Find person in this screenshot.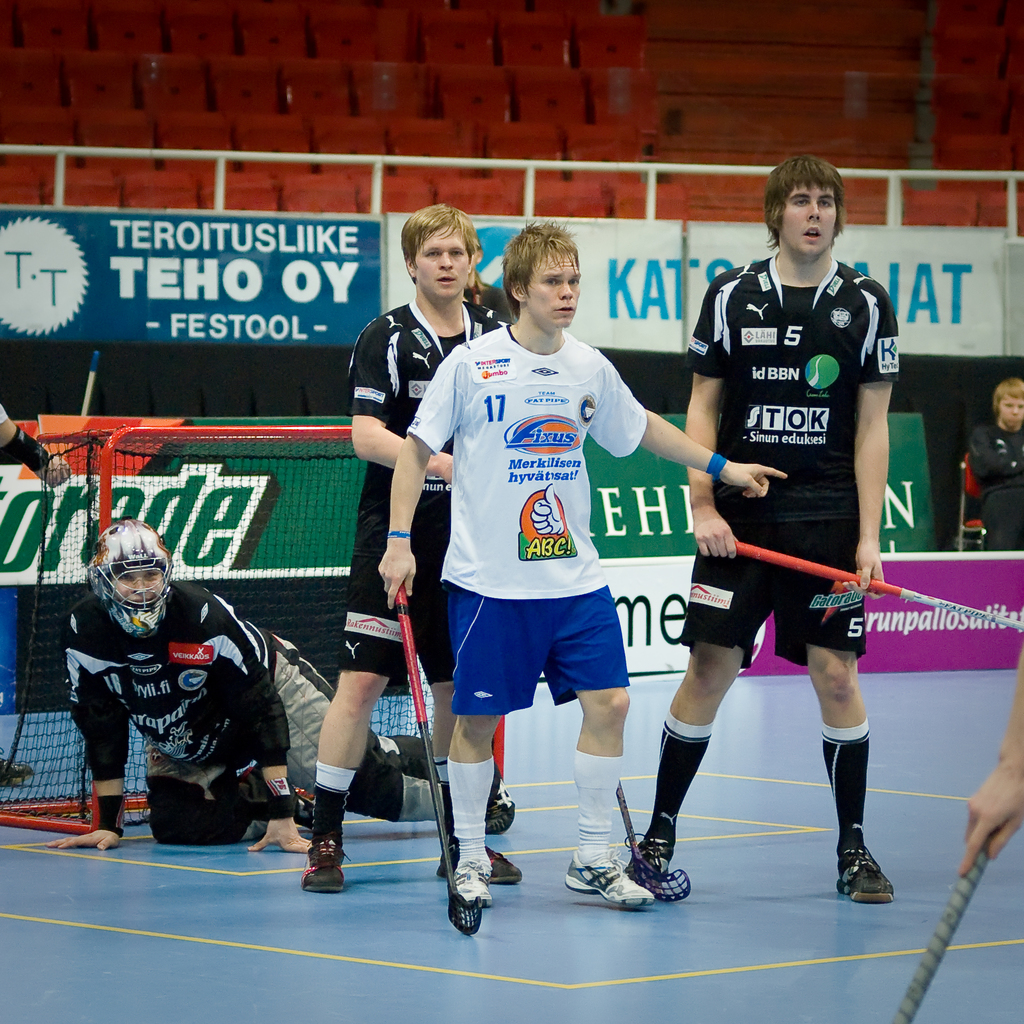
The bounding box for person is left=379, top=220, right=788, bottom=908.
